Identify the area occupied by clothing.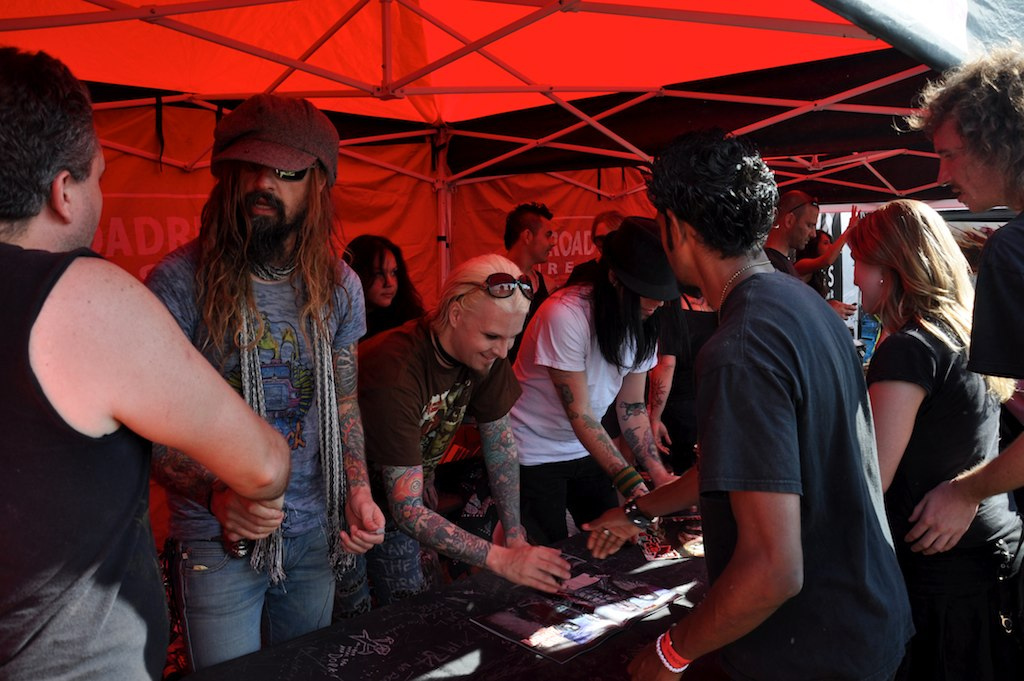
Area: detection(363, 315, 525, 462).
